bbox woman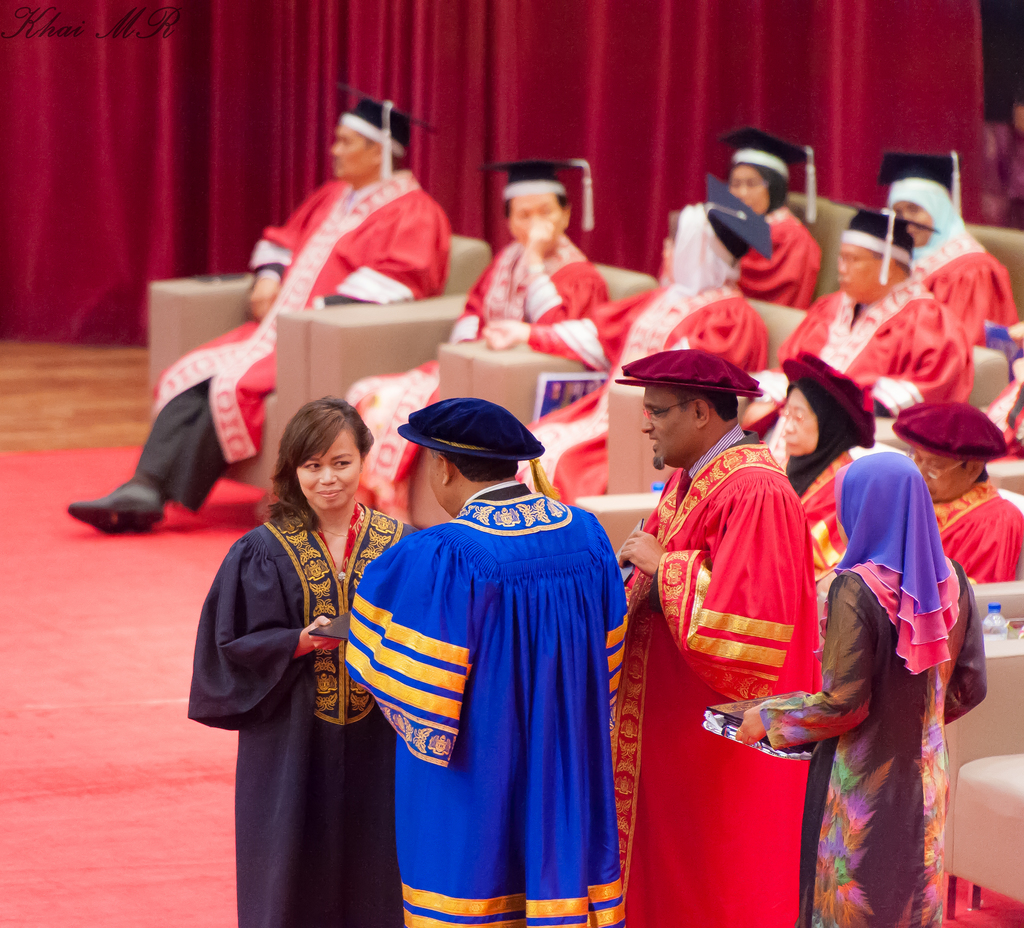
BBox(186, 396, 419, 927)
